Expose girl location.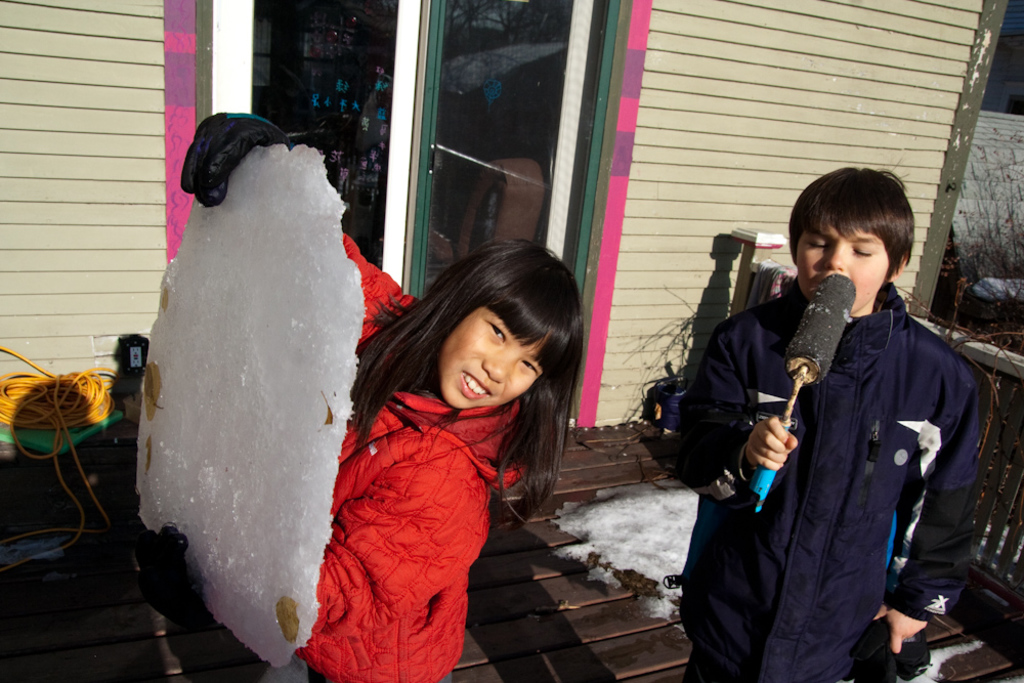
Exposed at region(185, 112, 579, 682).
